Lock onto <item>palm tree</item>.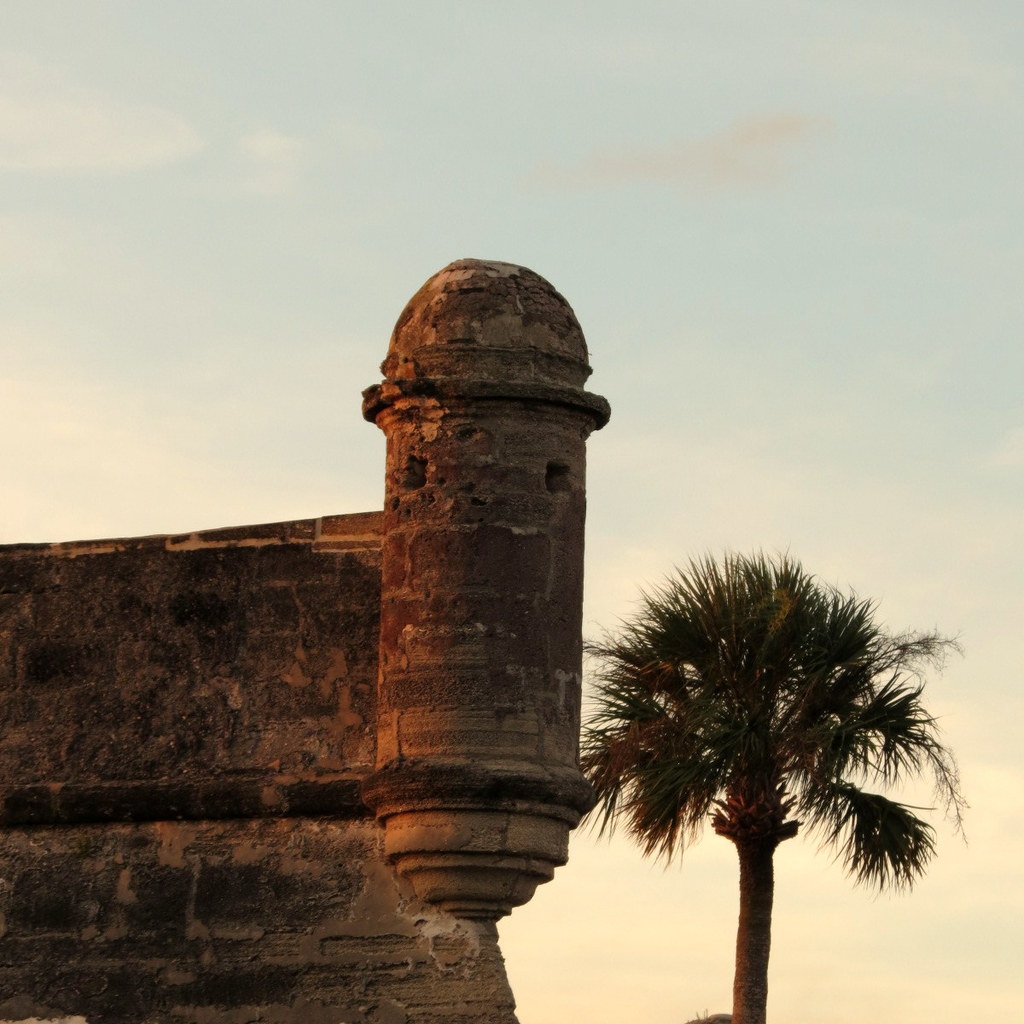
Locked: (left=591, top=576, right=948, bottom=1012).
